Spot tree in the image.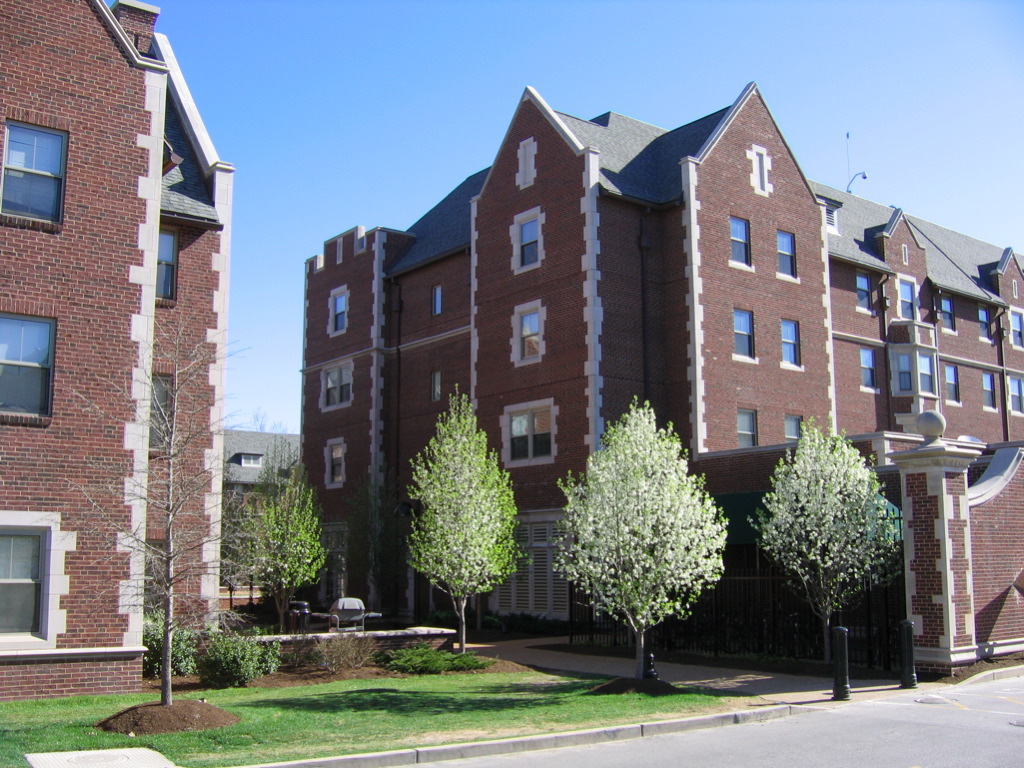
tree found at [58, 300, 261, 705].
